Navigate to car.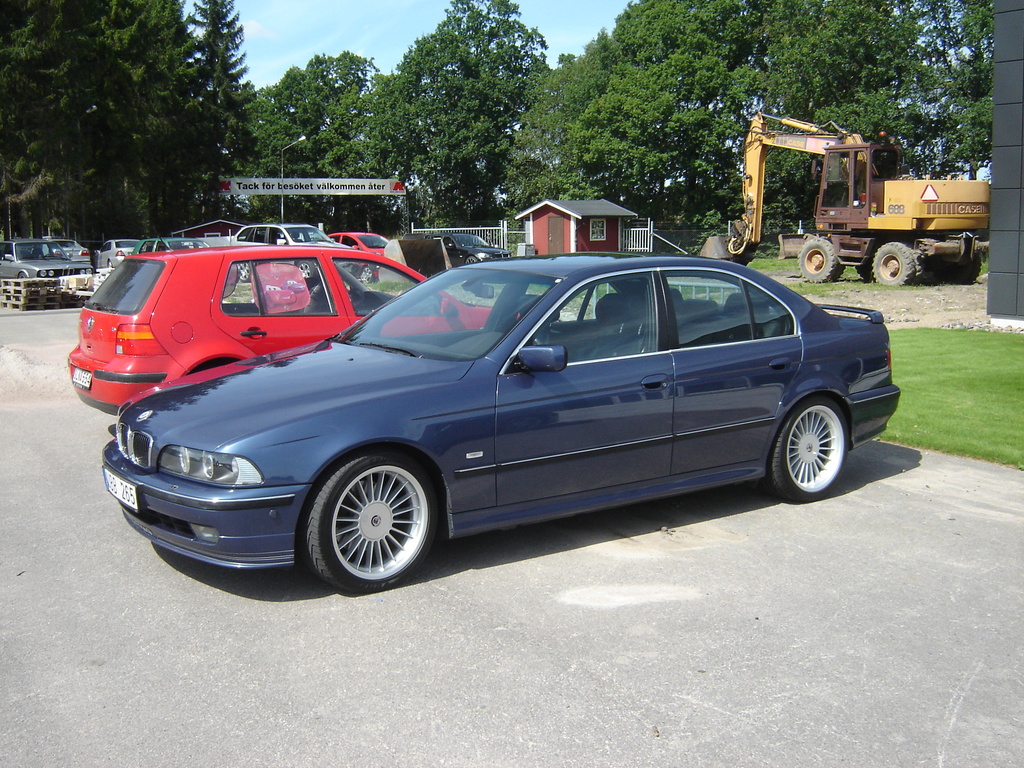
Navigation target: box=[320, 223, 390, 284].
